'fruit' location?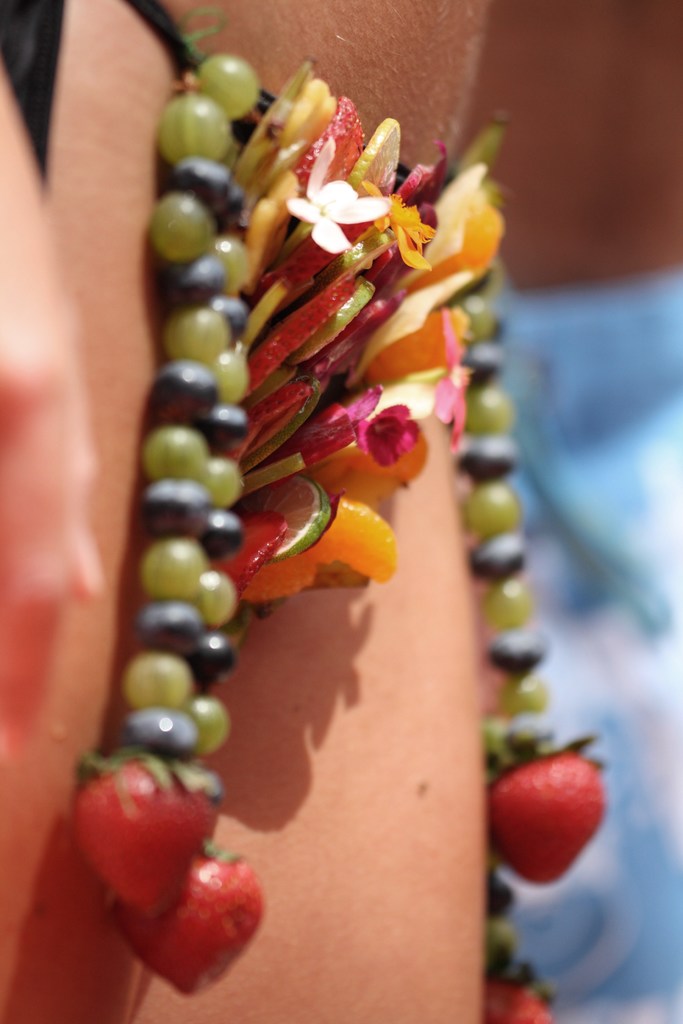
crop(493, 756, 621, 897)
